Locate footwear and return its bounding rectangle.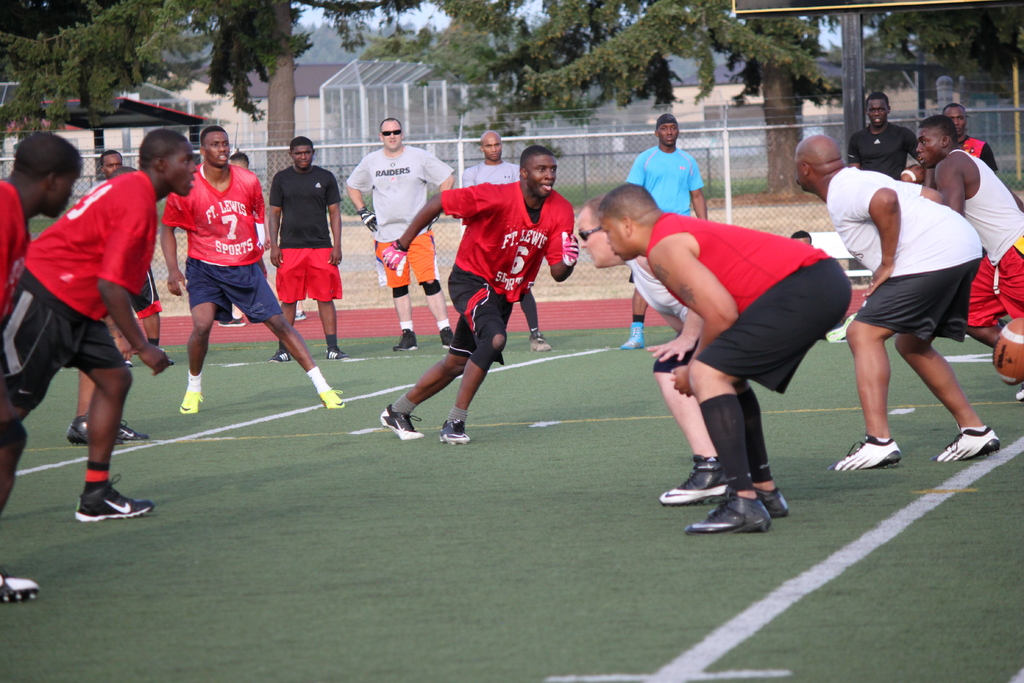
bbox=[0, 554, 40, 605].
